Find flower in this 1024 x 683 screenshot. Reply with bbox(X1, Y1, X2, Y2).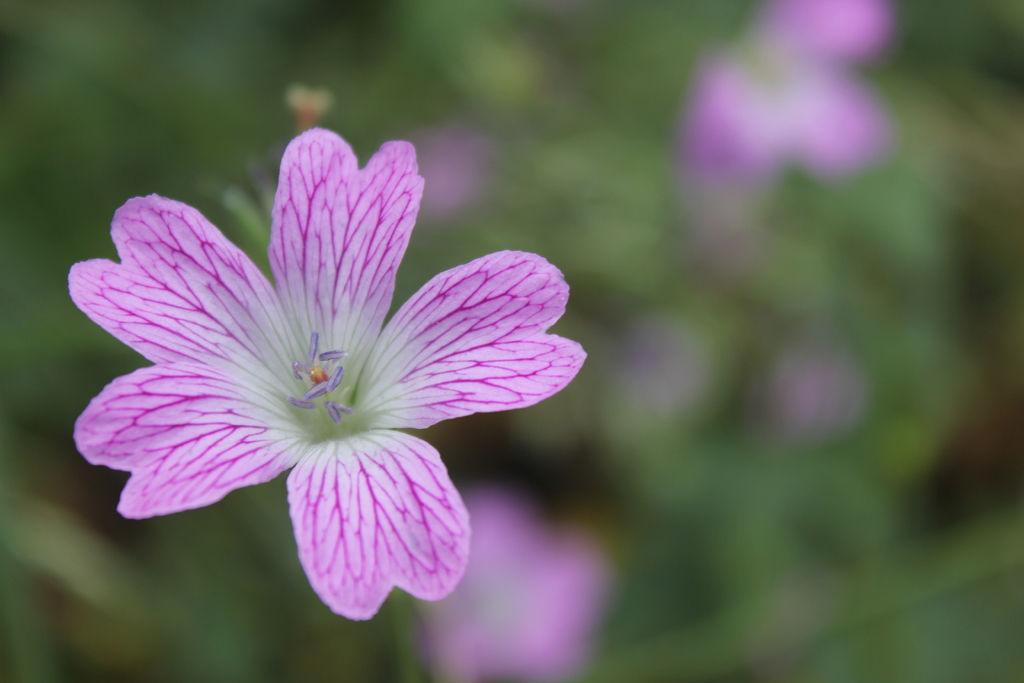
bbox(413, 483, 635, 682).
